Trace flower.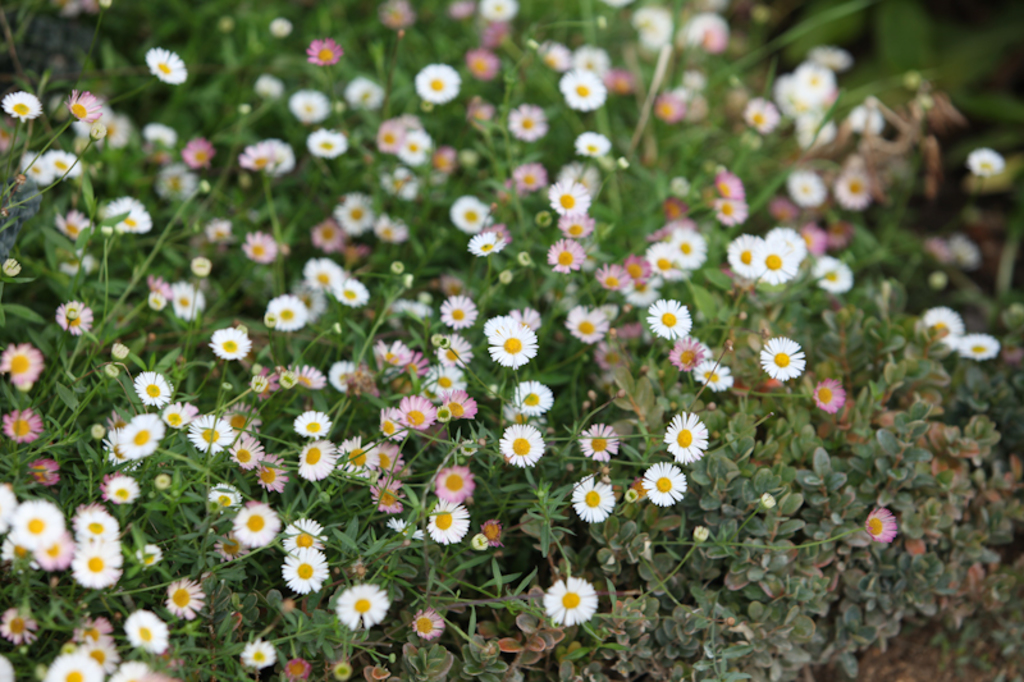
Traced to {"left": 236, "top": 637, "right": 276, "bottom": 668}.
